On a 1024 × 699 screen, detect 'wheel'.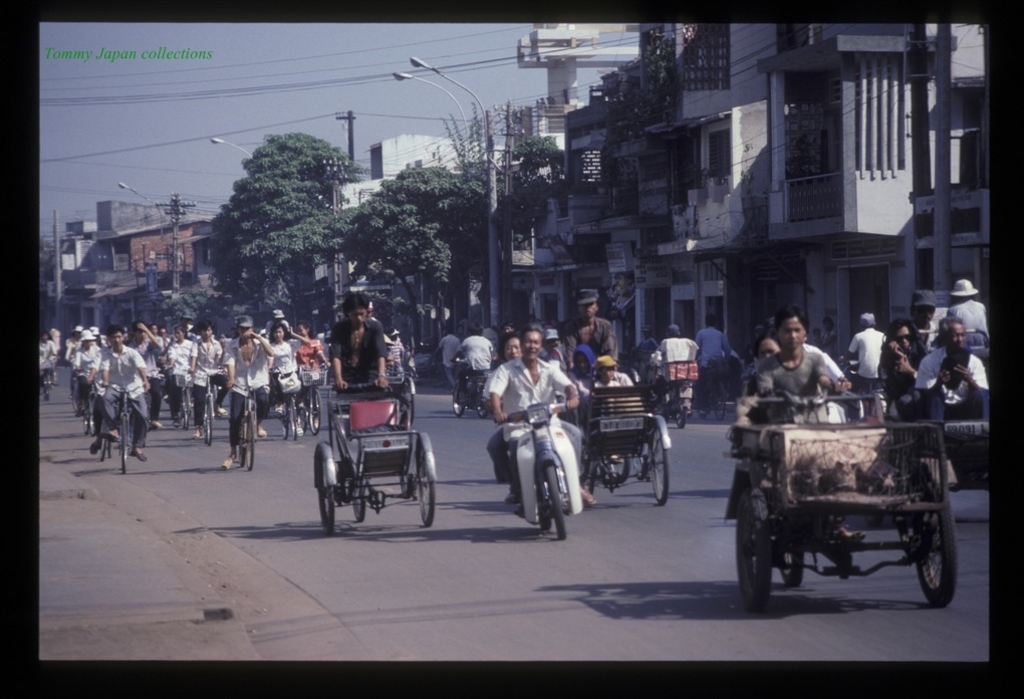
l=717, t=395, r=728, b=425.
